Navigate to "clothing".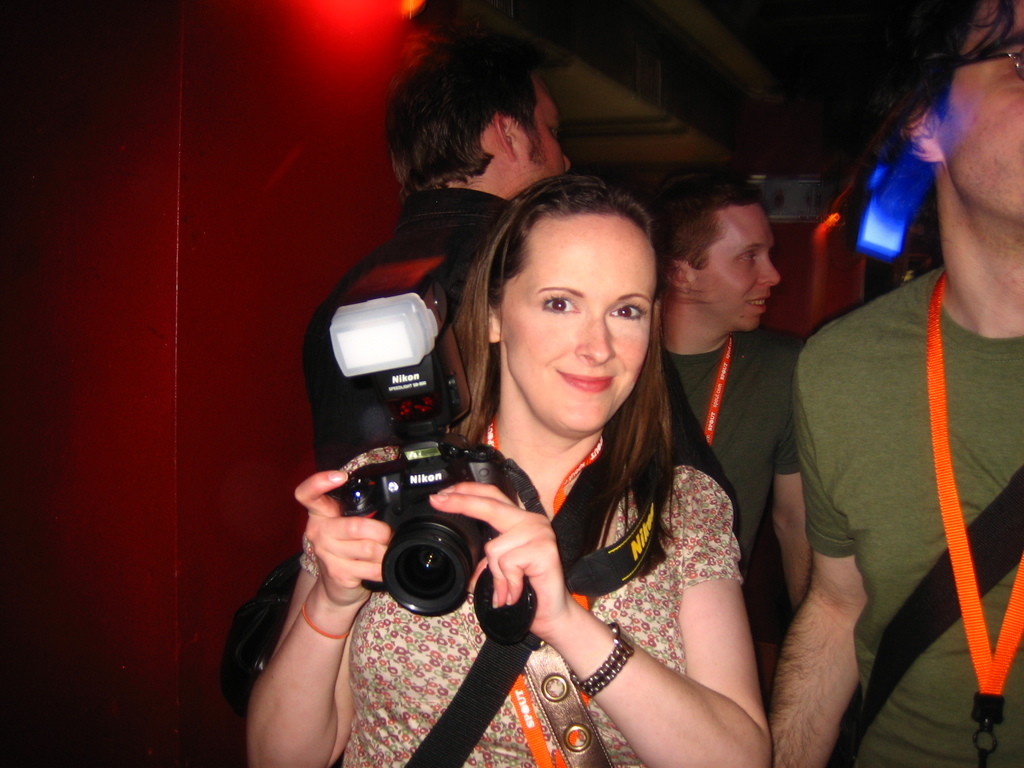
Navigation target: BBox(298, 189, 530, 502).
